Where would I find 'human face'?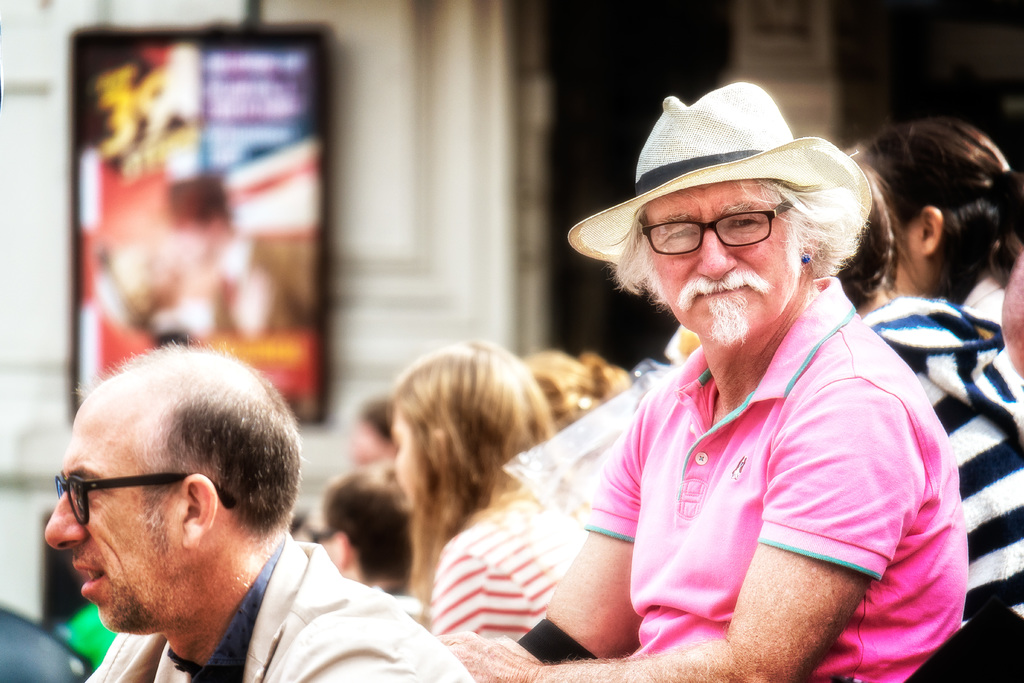
At bbox=(654, 186, 797, 348).
